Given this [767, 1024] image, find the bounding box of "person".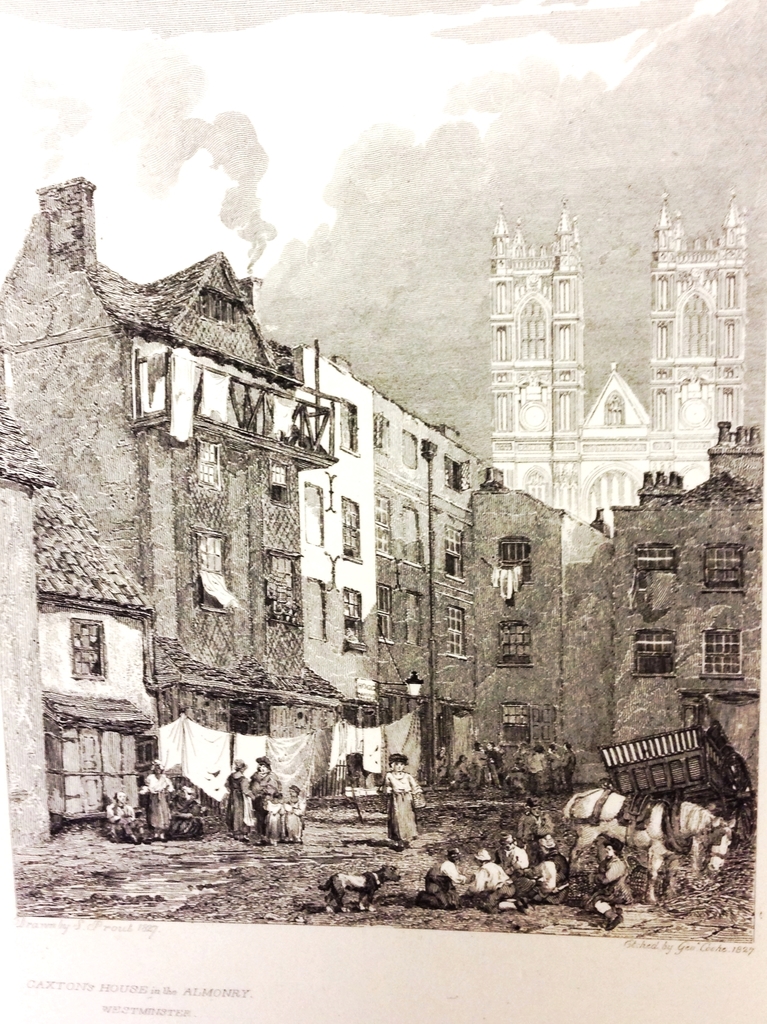
Rect(376, 744, 426, 853).
